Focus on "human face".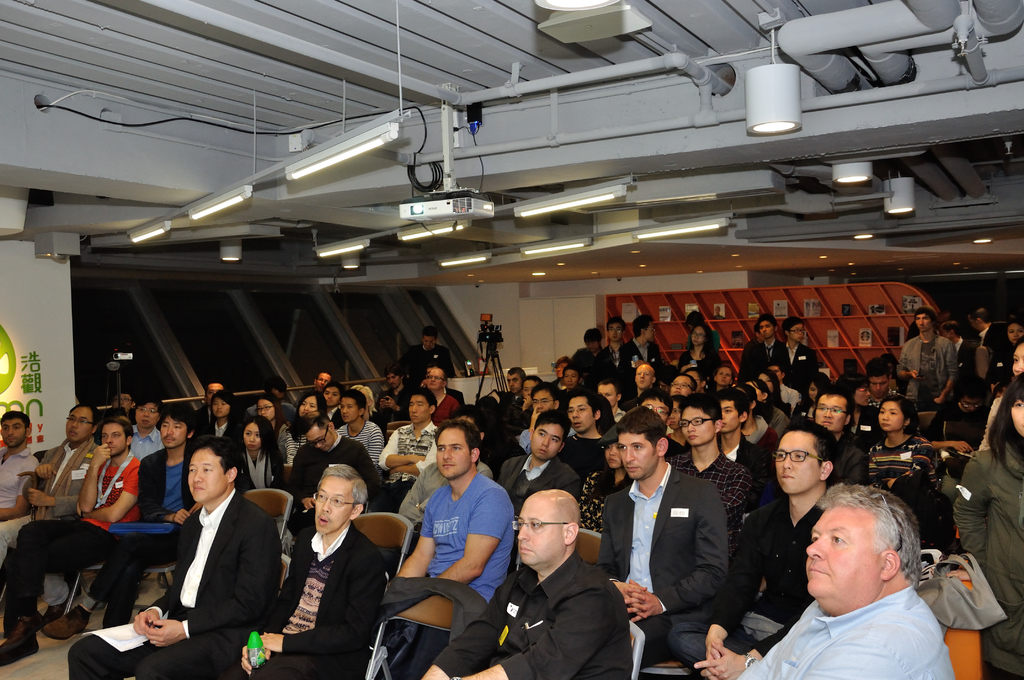
Focused at [274,388,285,400].
